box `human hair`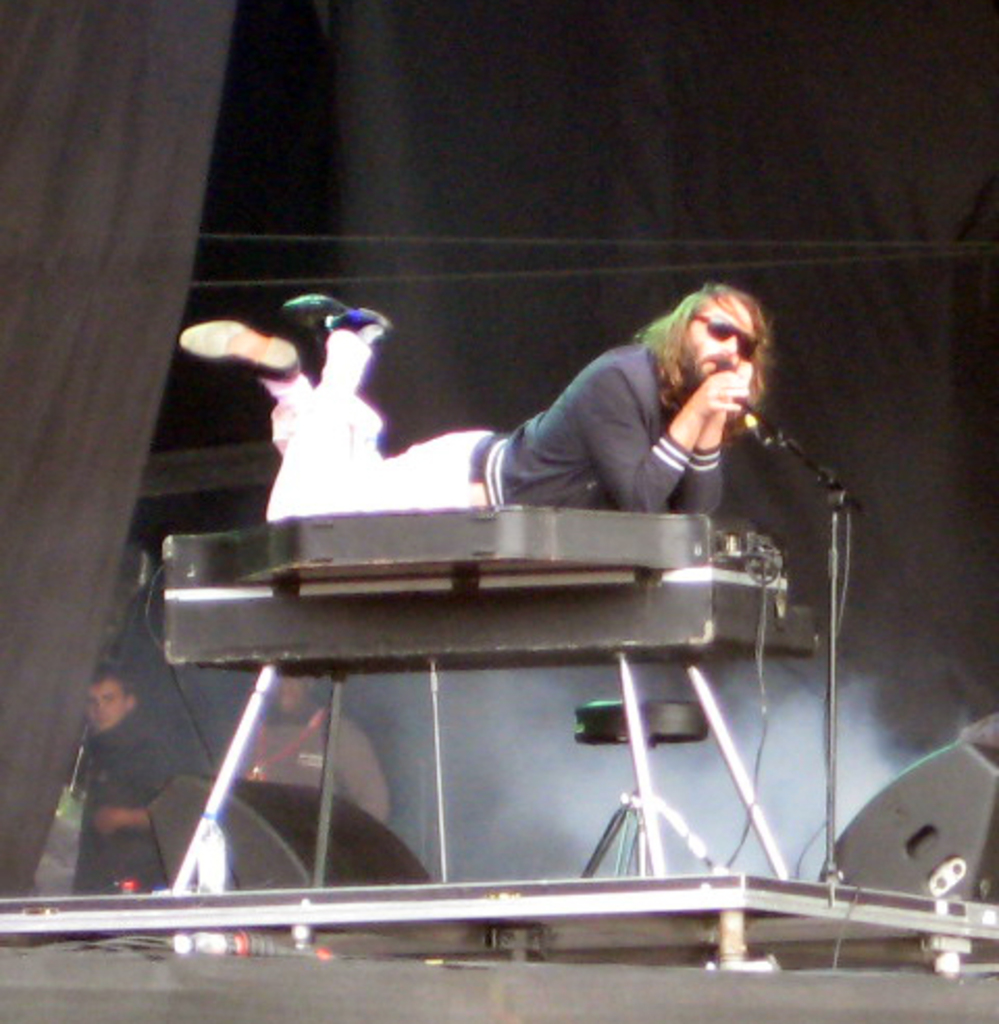
647 281 787 389
